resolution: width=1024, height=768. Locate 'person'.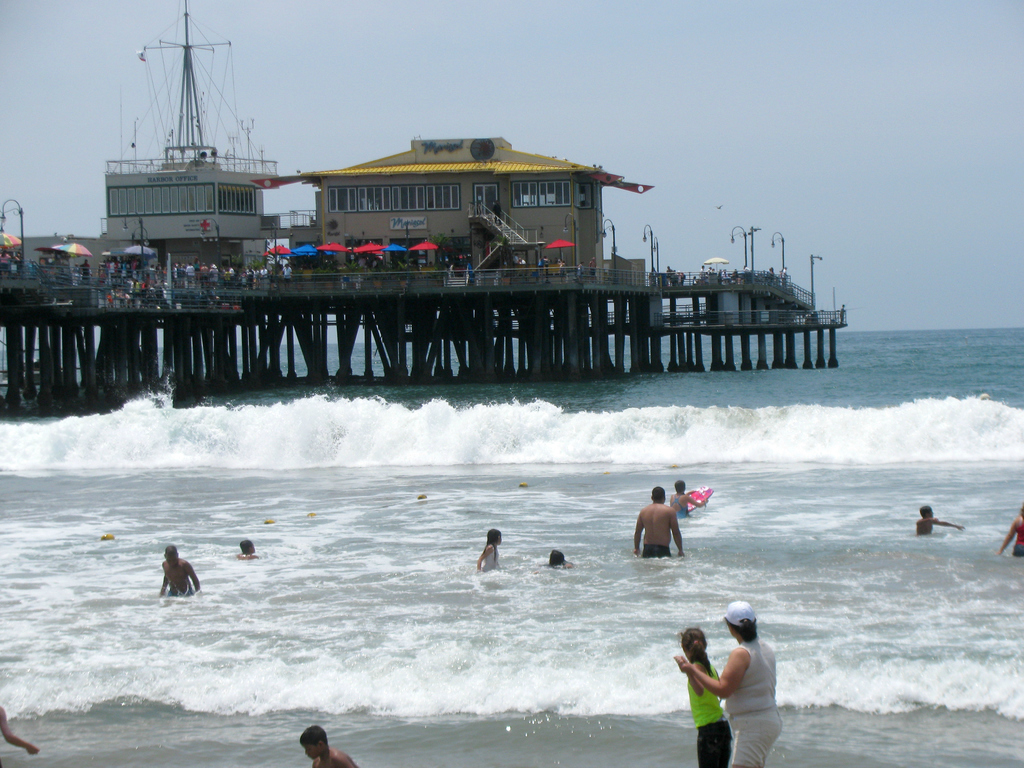
(x1=632, y1=484, x2=685, y2=564).
